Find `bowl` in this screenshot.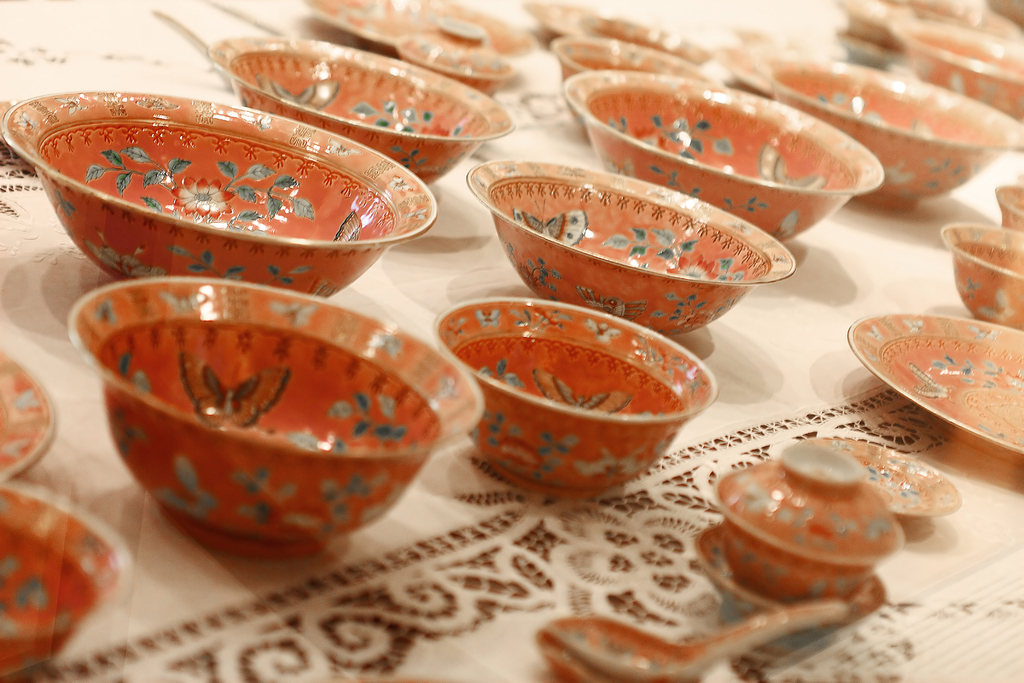
The bounding box for `bowl` is x1=0, y1=482, x2=134, y2=675.
